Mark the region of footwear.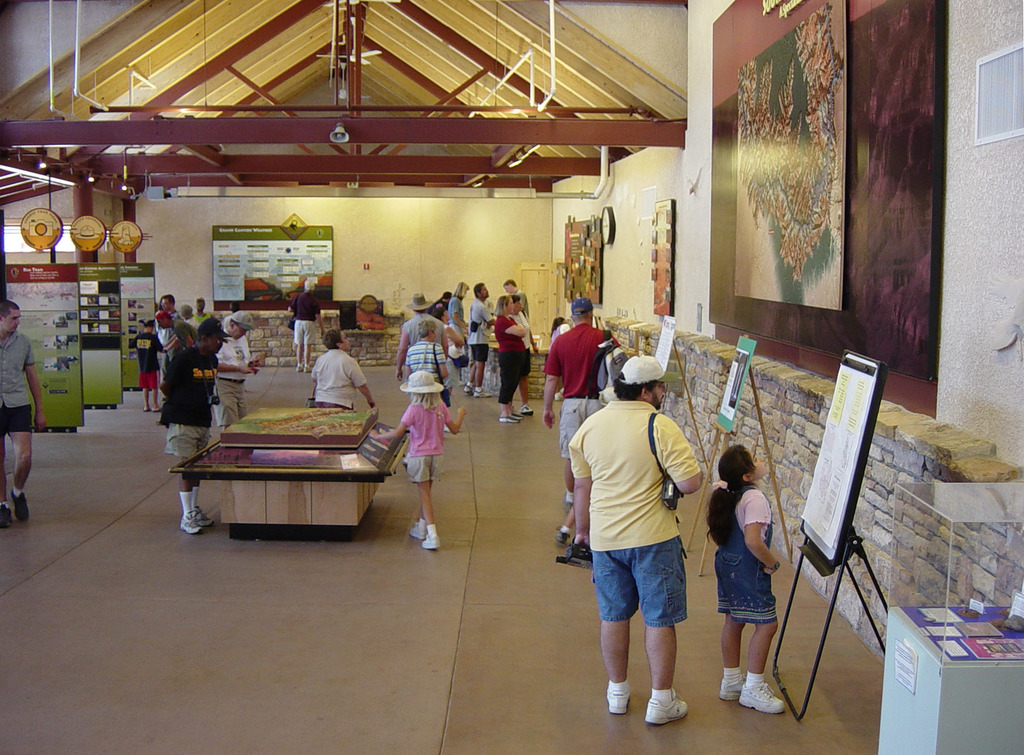
Region: BBox(719, 674, 759, 702).
